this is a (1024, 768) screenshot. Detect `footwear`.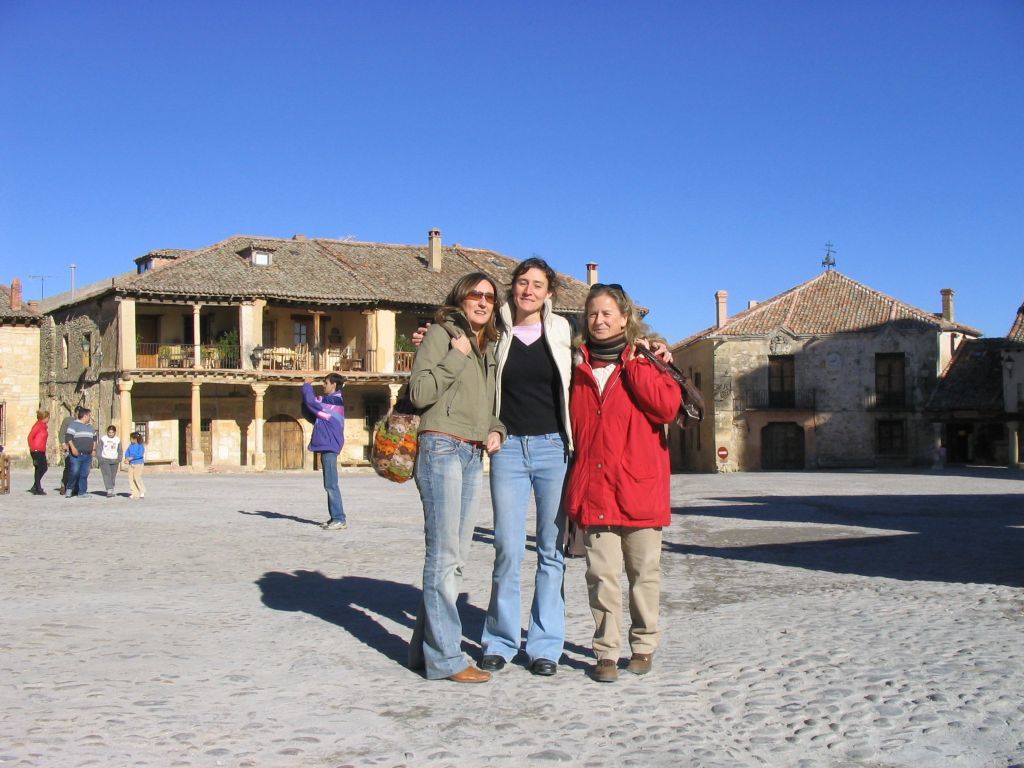
[475, 656, 500, 671].
